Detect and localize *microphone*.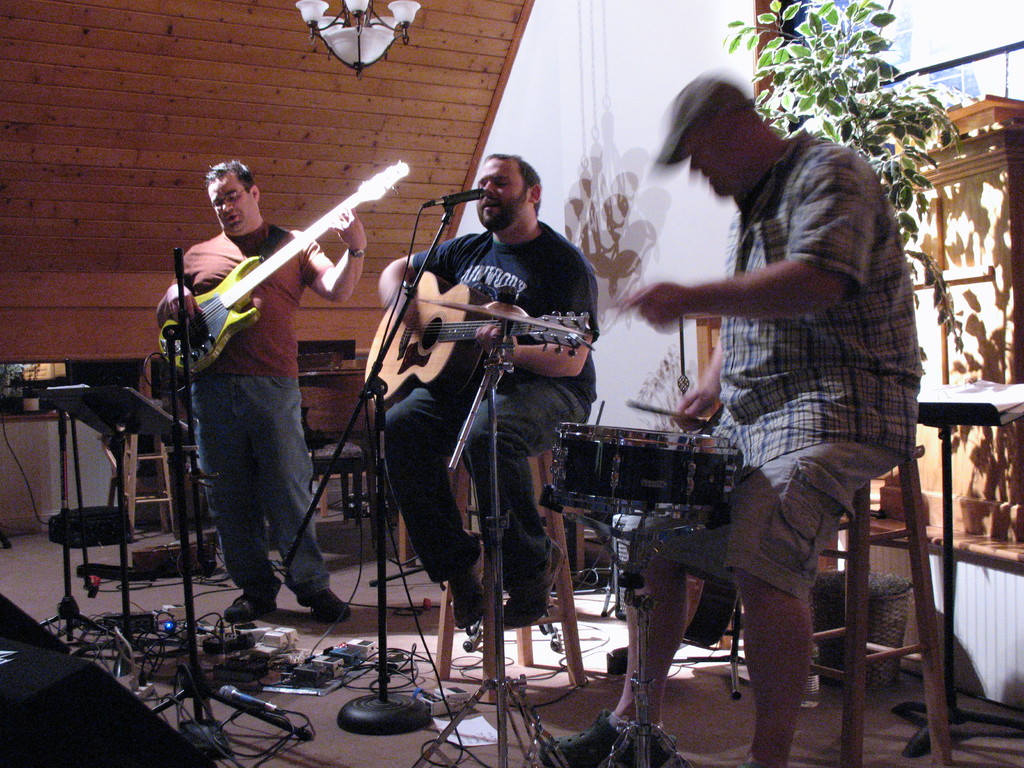
Localized at [x1=424, y1=190, x2=488, y2=207].
